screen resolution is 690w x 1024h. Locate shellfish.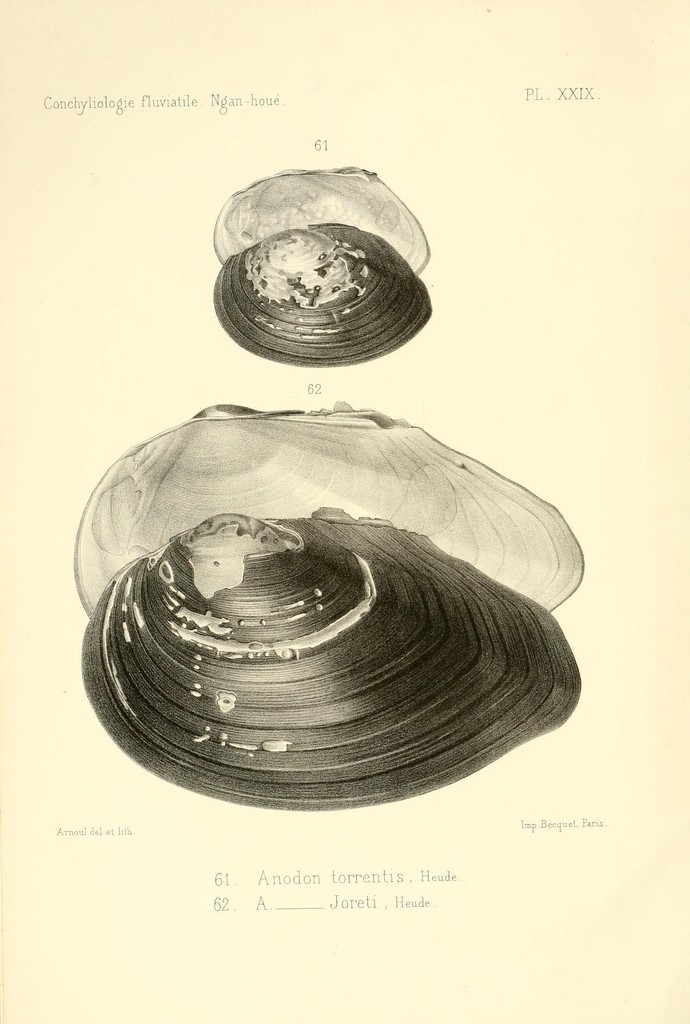
70 406 584 817.
